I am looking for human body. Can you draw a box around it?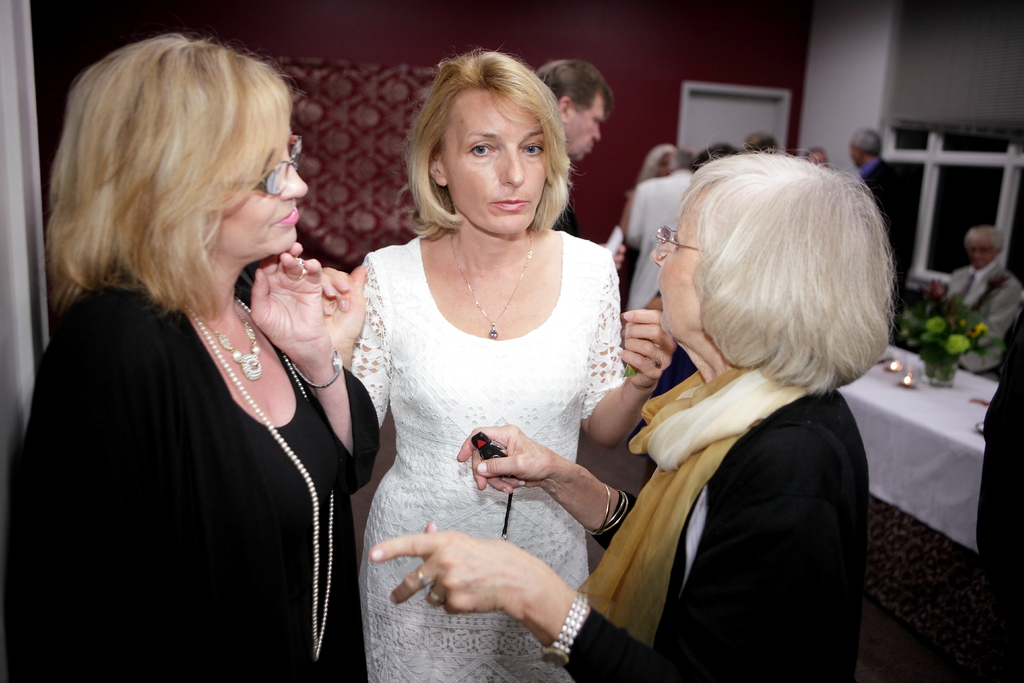
Sure, the bounding box is box(621, 173, 698, 321).
